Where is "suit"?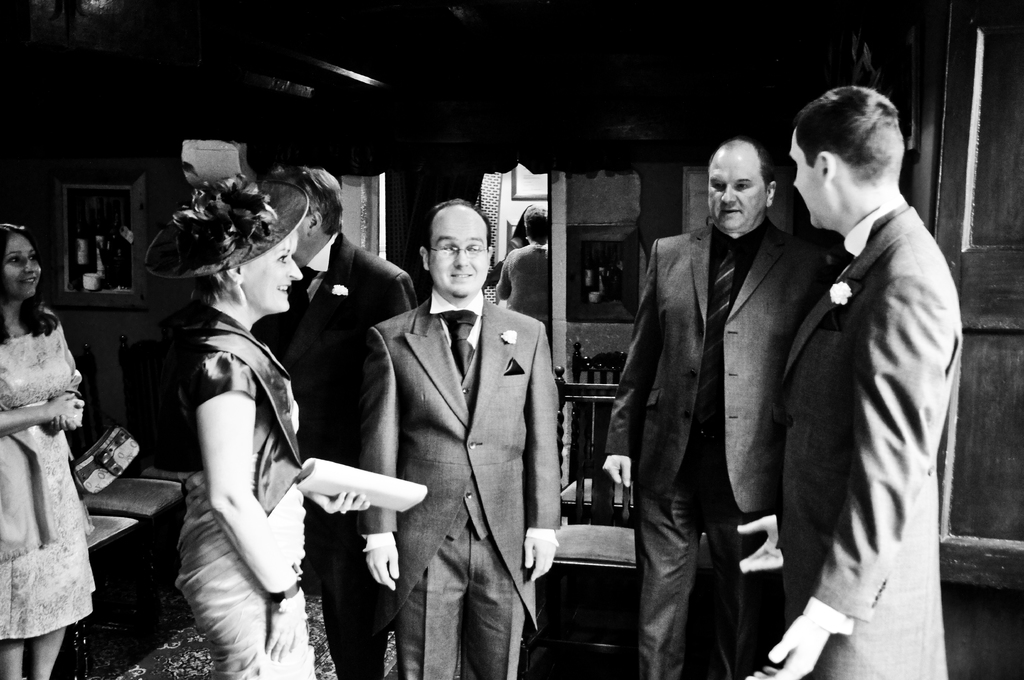
crop(767, 187, 963, 679).
